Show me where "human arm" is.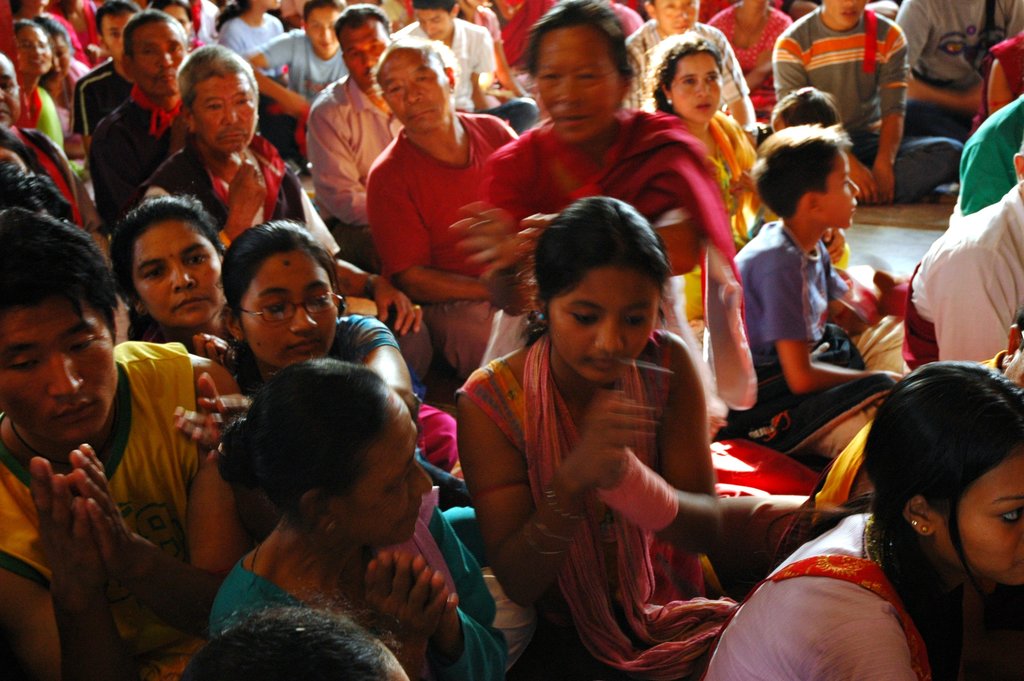
"human arm" is at 0 449 110 680.
